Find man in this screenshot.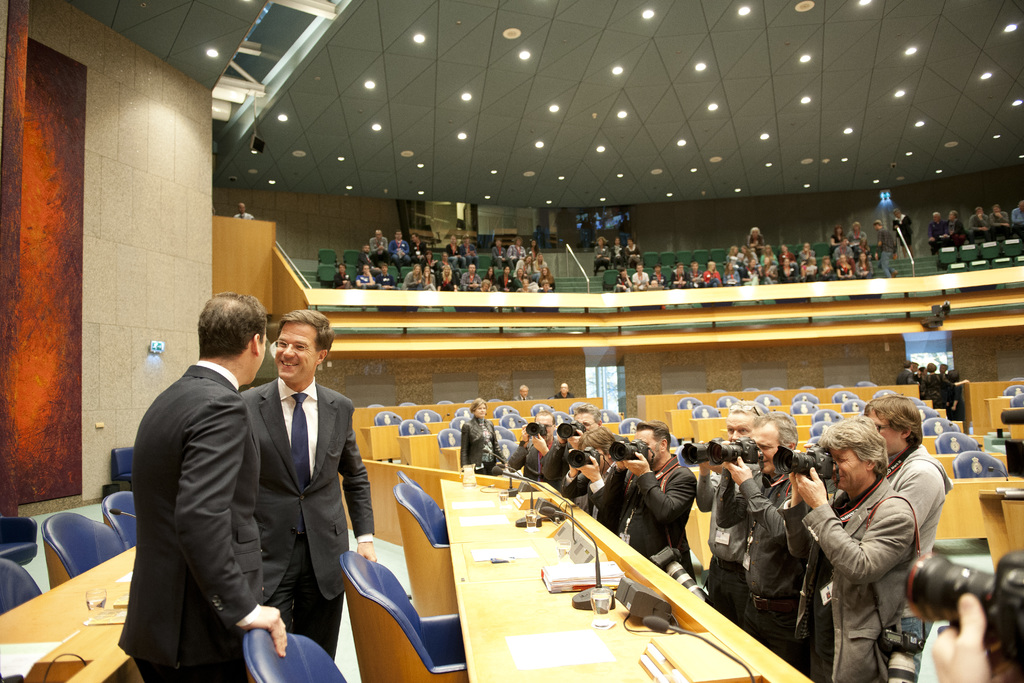
The bounding box for man is box=[358, 244, 382, 276].
